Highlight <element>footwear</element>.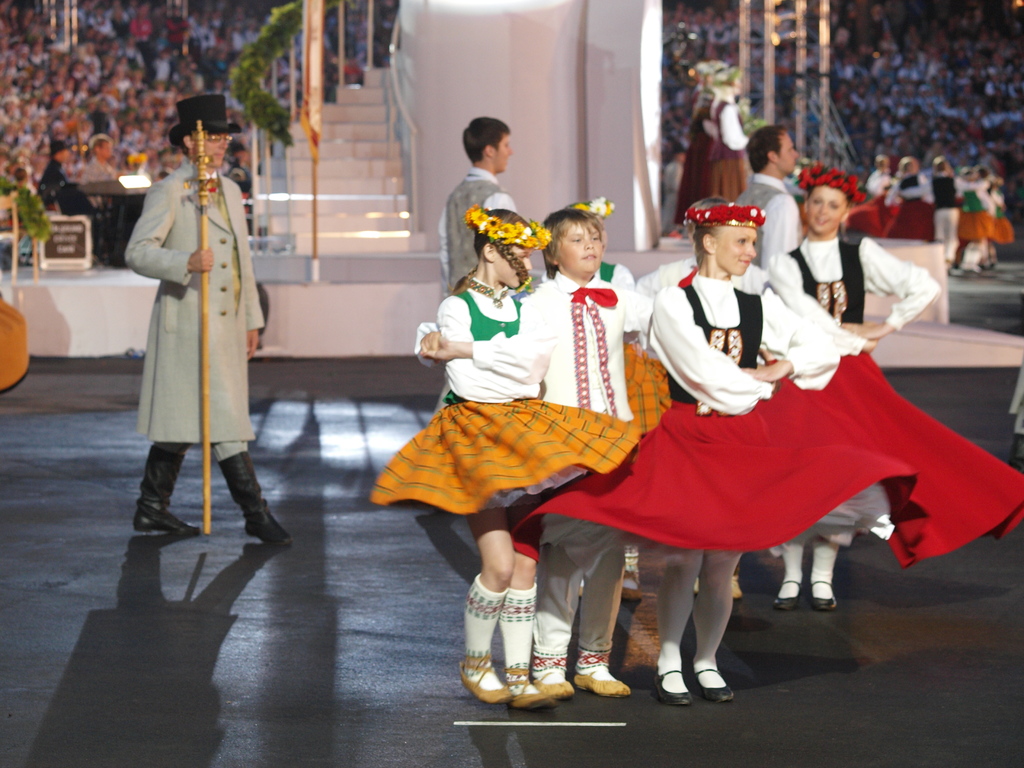
Highlighted region: region(726, 567, 744, 609).
